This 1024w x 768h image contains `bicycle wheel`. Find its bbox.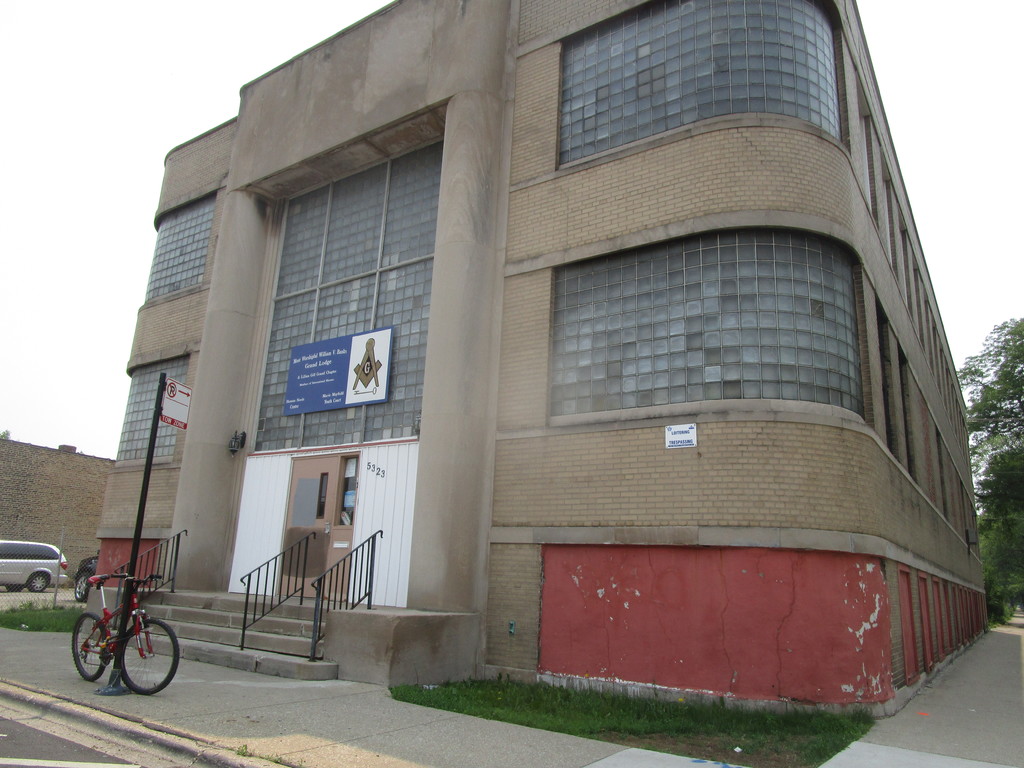
bbox=[73, 617, 109, 680].
